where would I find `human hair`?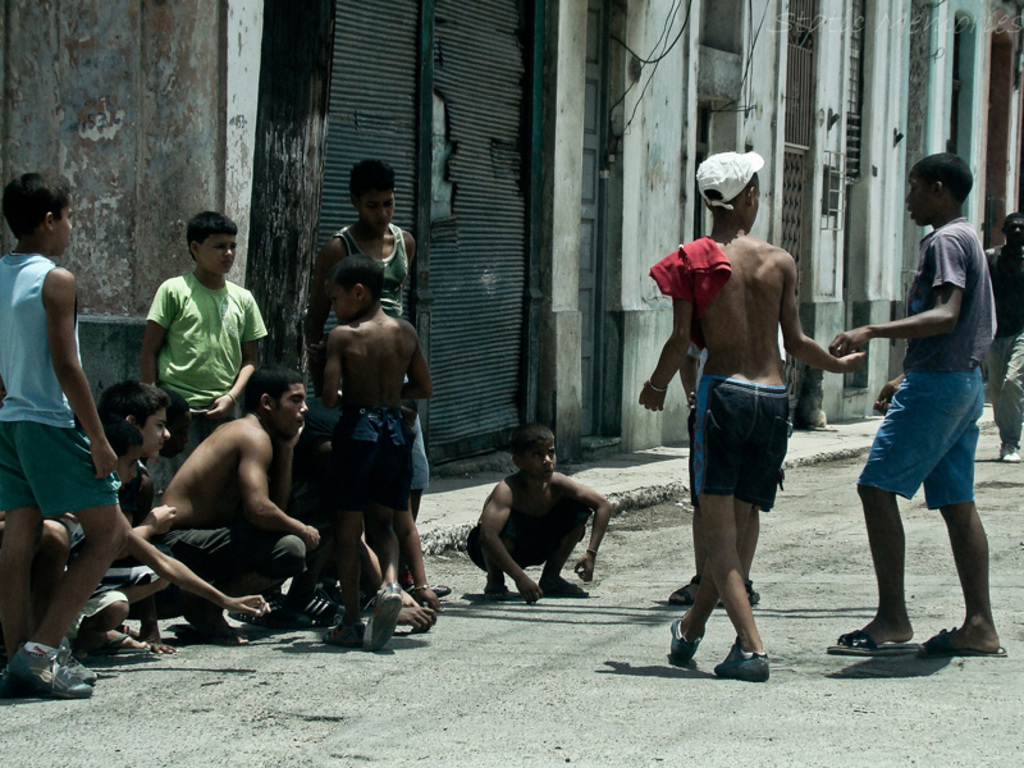
At 184/211/239/262.
